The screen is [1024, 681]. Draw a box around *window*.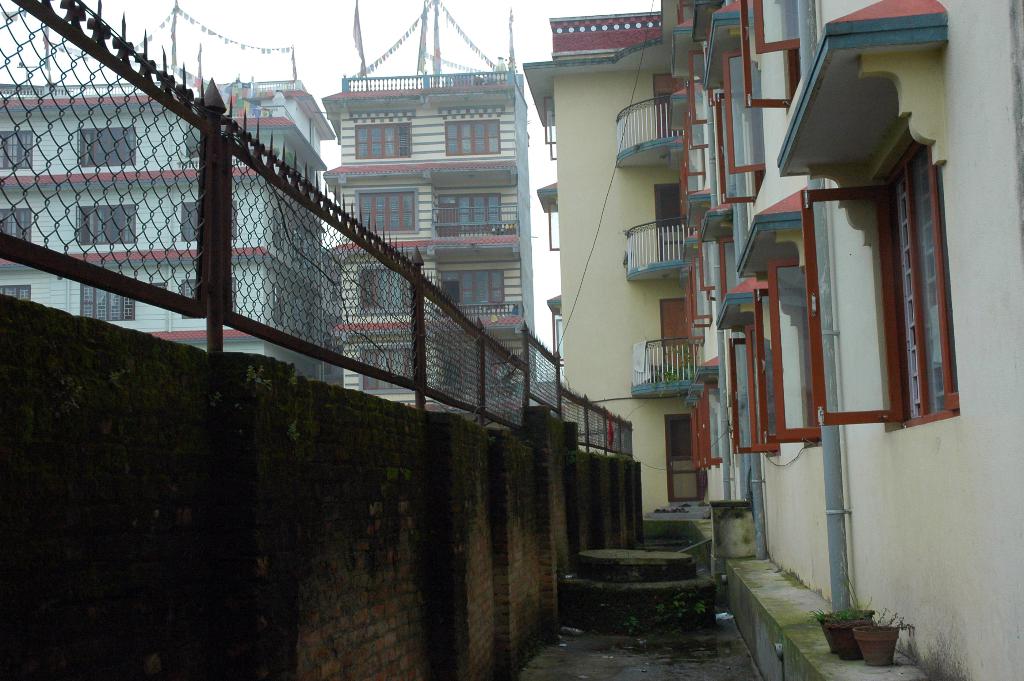
bbox=[684, 47, 714, 144].
